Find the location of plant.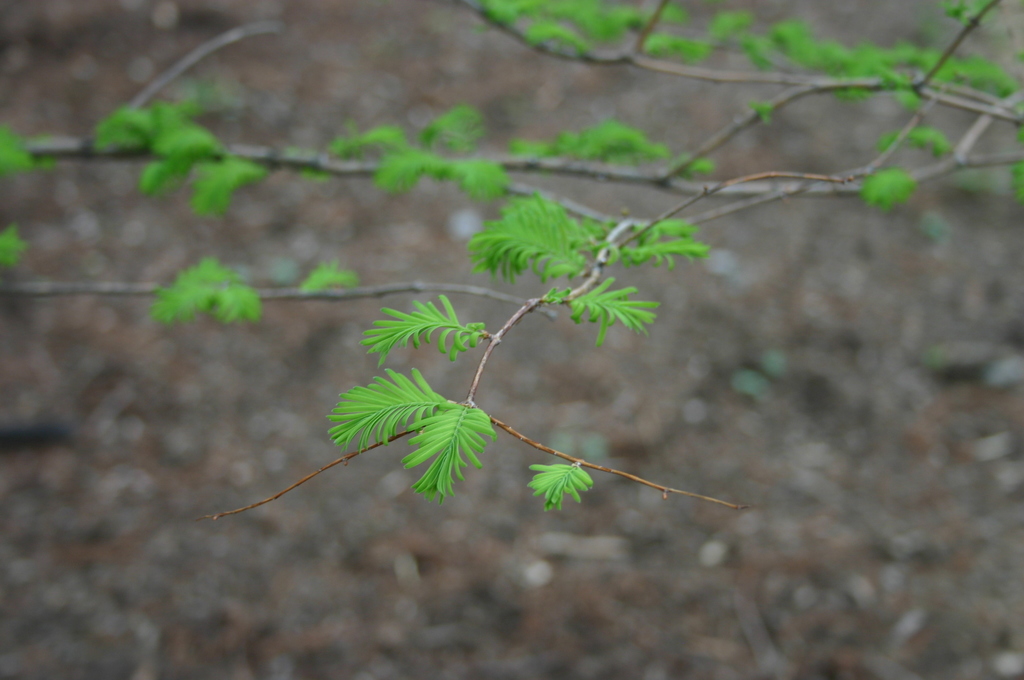
Location: left=0, top=0, right=1023, bottom=508.
